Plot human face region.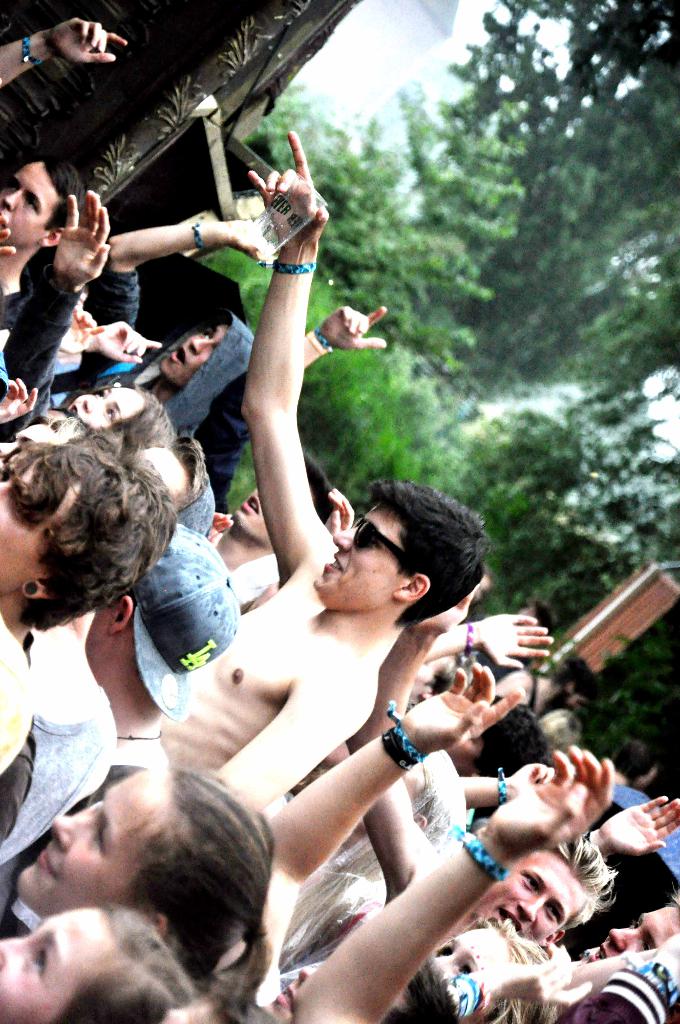
Plotted at detection(457, 843, 595, 929).
